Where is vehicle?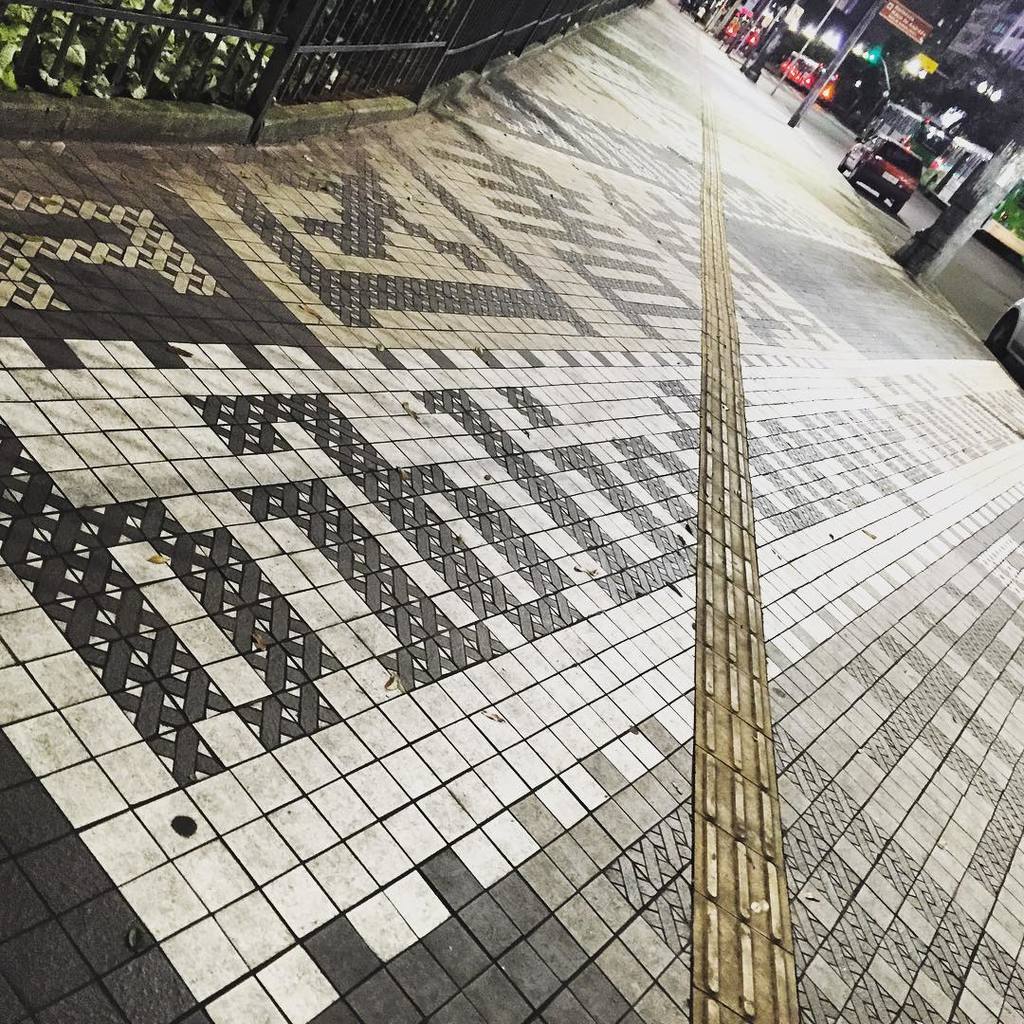
{"x1": 722, "y1": 6, "x2": 769, "y2": 52}.
